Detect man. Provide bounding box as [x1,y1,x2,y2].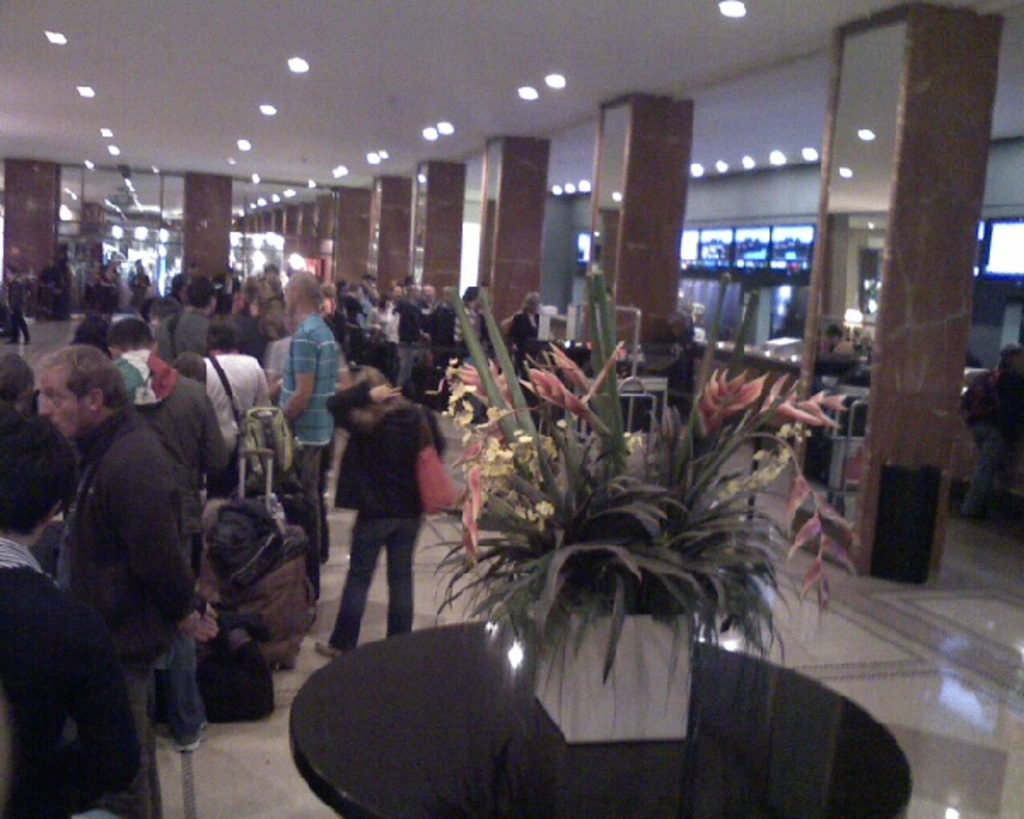
[160,283,188,319].
